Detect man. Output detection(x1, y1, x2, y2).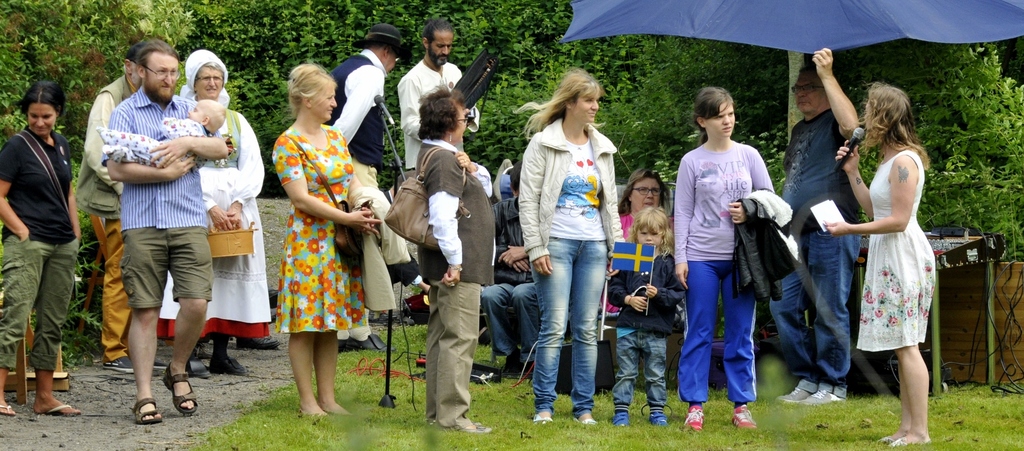
detection(765, 44, 863, 407).
